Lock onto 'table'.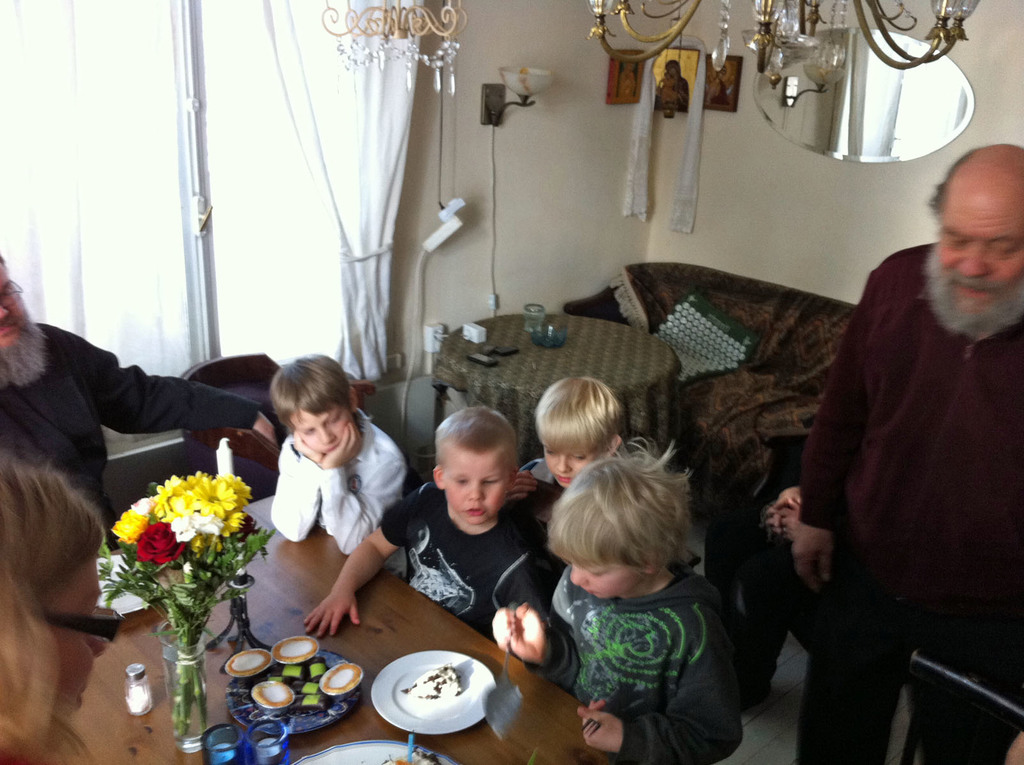
Locked: <box>438,318,681,461</box>.
